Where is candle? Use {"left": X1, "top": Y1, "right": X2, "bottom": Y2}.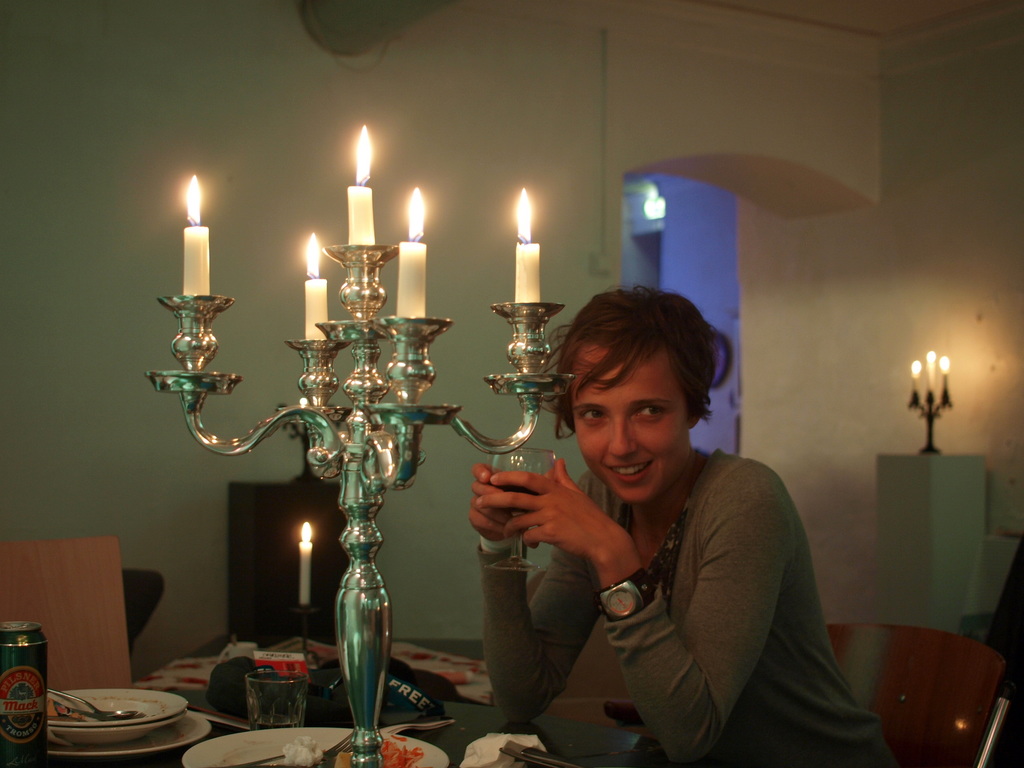
{"left": 340, "top": 127, "right": 376, "bottom": 249}.
